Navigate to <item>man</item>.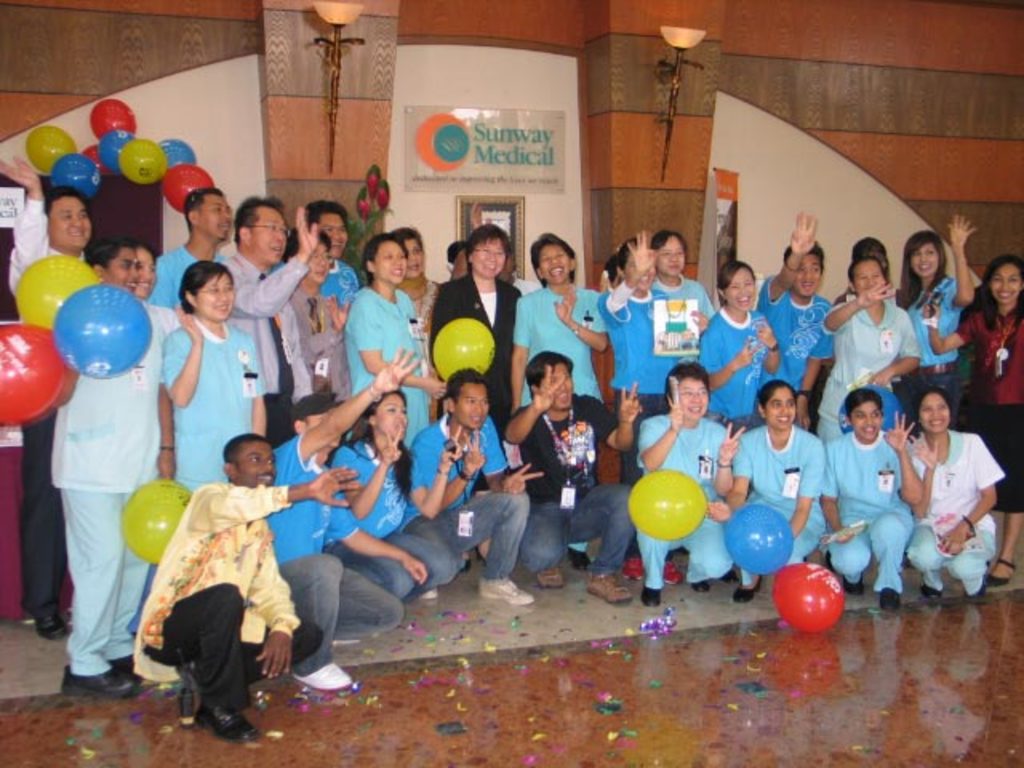
Navigation target: bbox=(504, 349, 645, 610).
